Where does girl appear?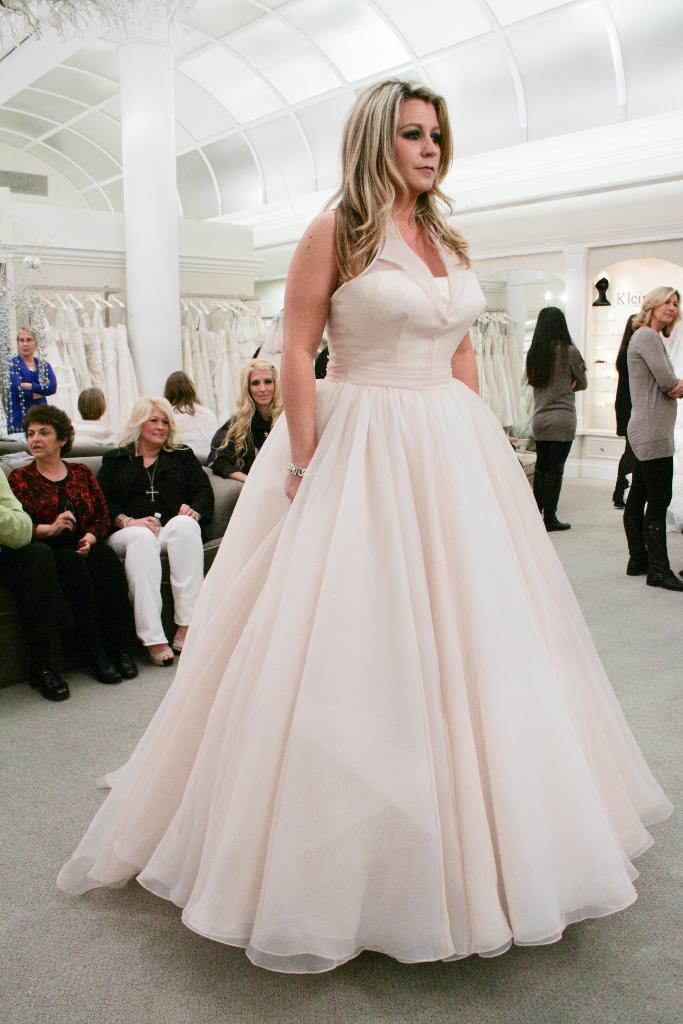
Appears at 59,76,680,963.
